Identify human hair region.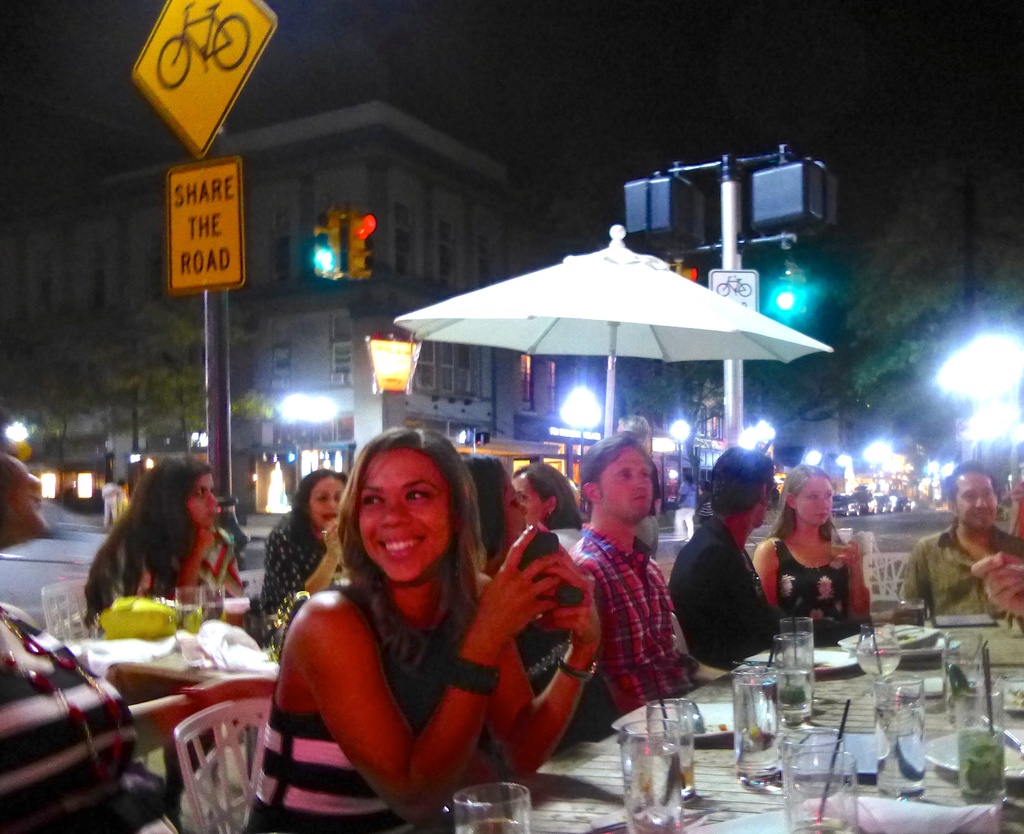
Region: 322,442,481,641.
